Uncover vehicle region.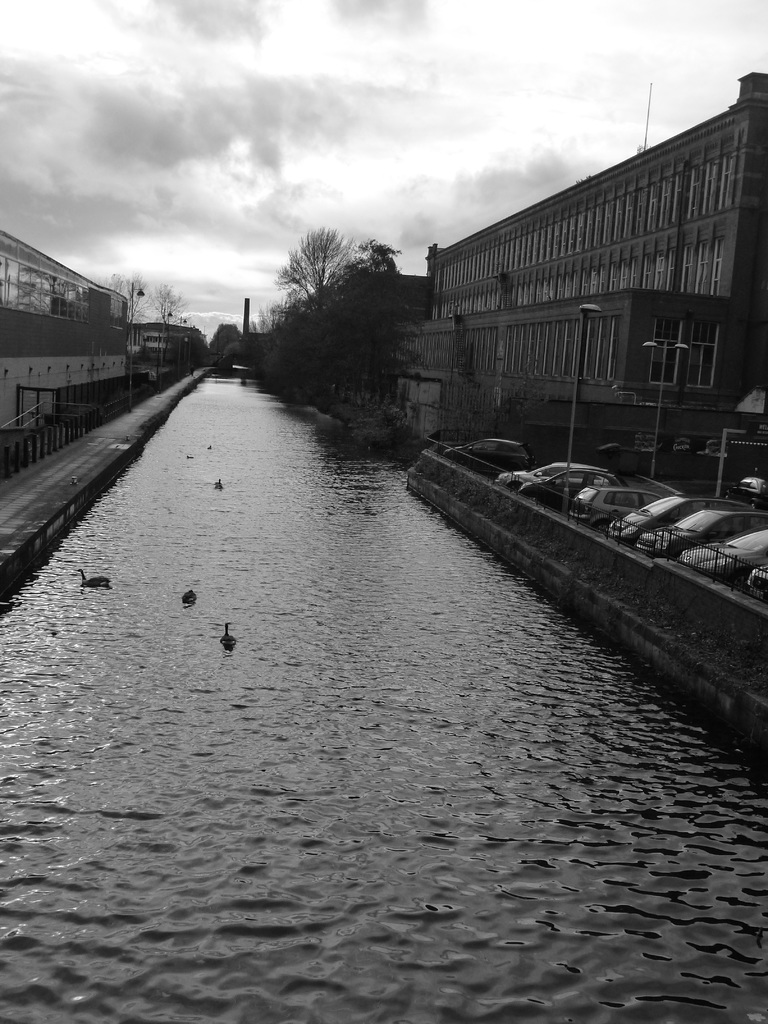
Uncovered: BBox(737, 471, 767, 502).
